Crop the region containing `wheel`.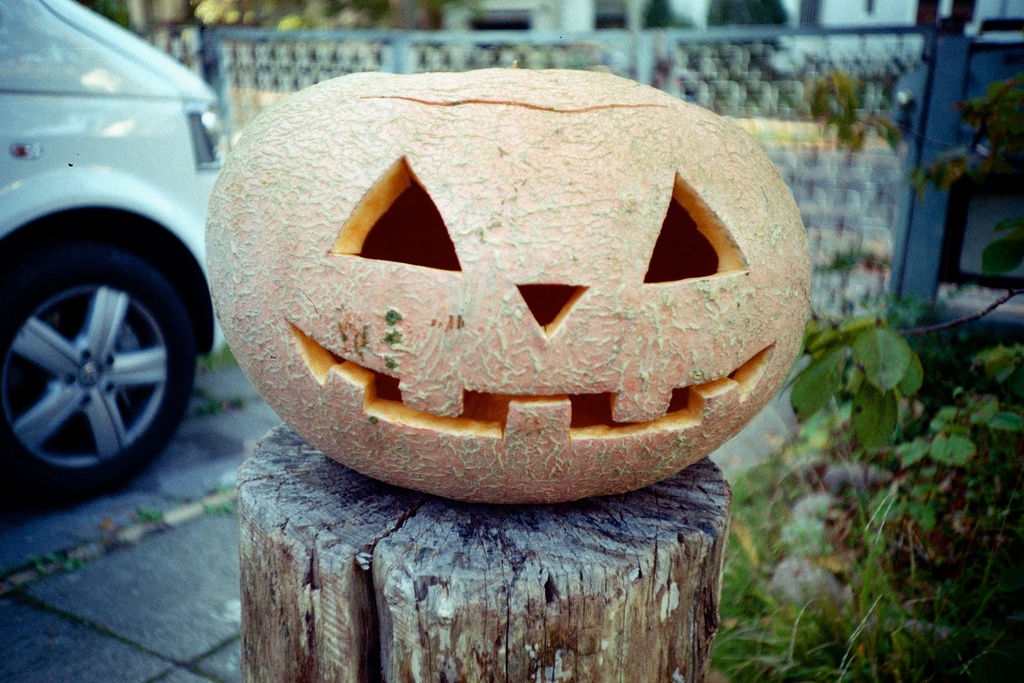
Crop region: box(0, 229, 194, 496).
